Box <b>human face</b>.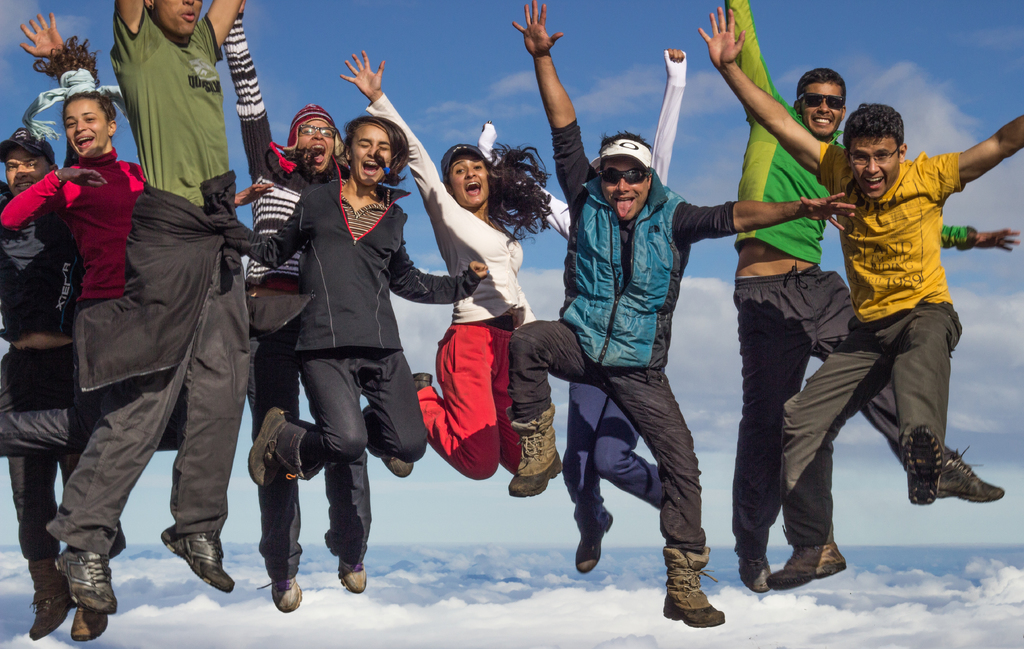
851/138/900/195.
